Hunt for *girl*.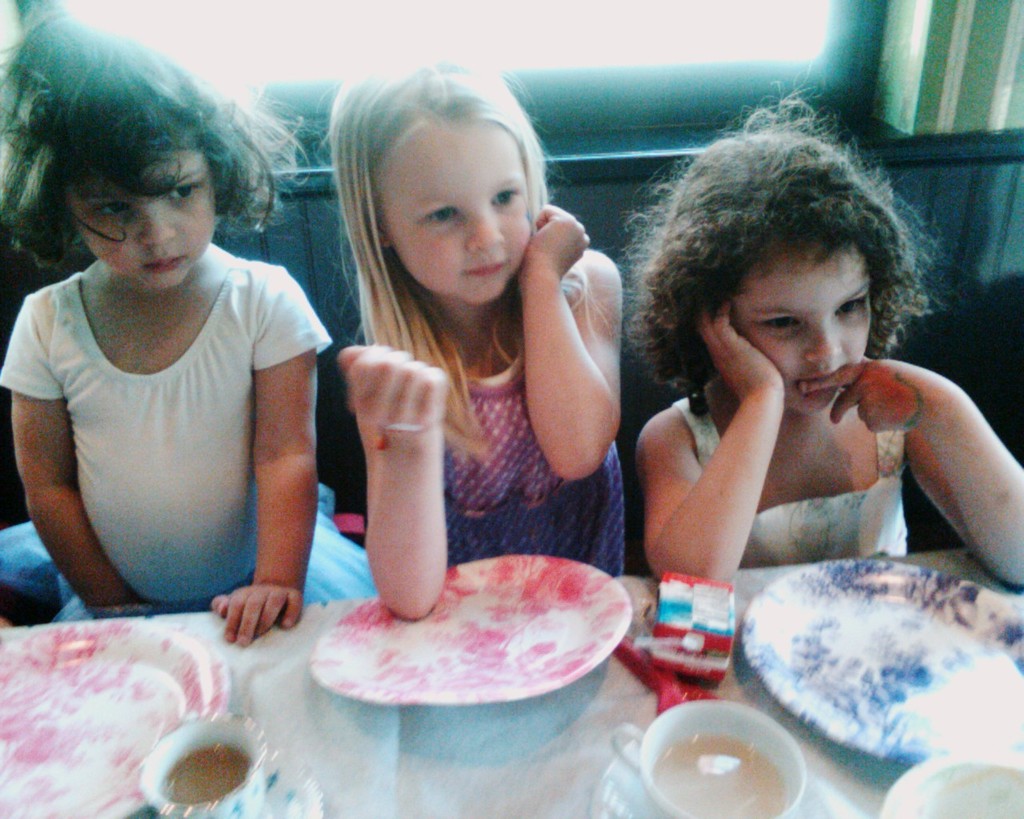
Hunted down at pyautogui.locateOnScreen(0, 6, 378, 635).
